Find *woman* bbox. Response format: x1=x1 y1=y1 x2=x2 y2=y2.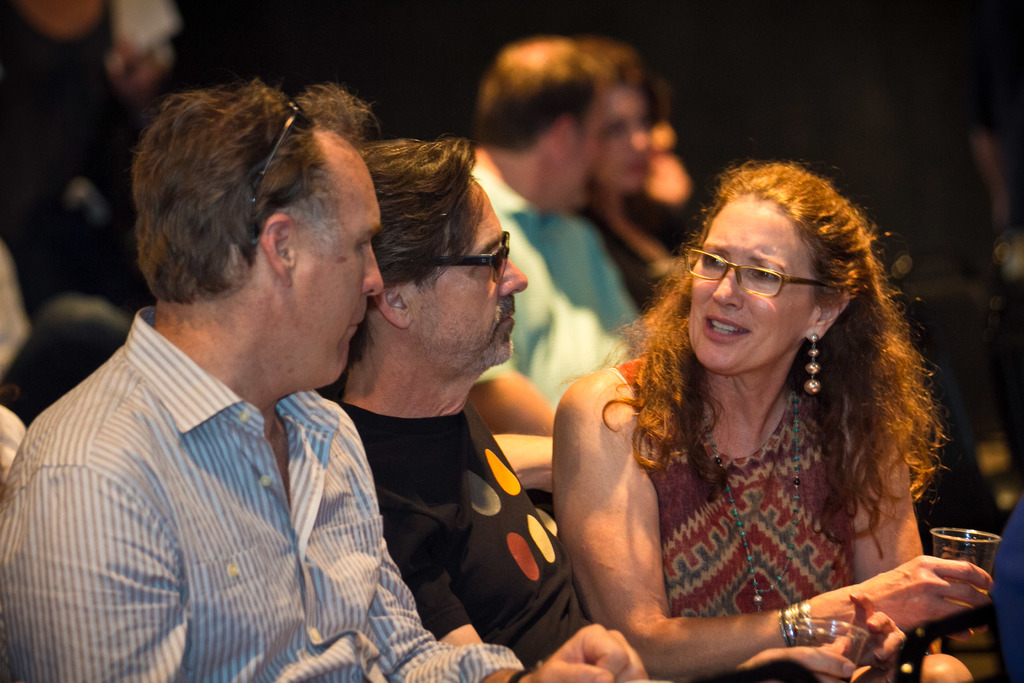
x1=581 y1=43 x2=698 y2=331.
